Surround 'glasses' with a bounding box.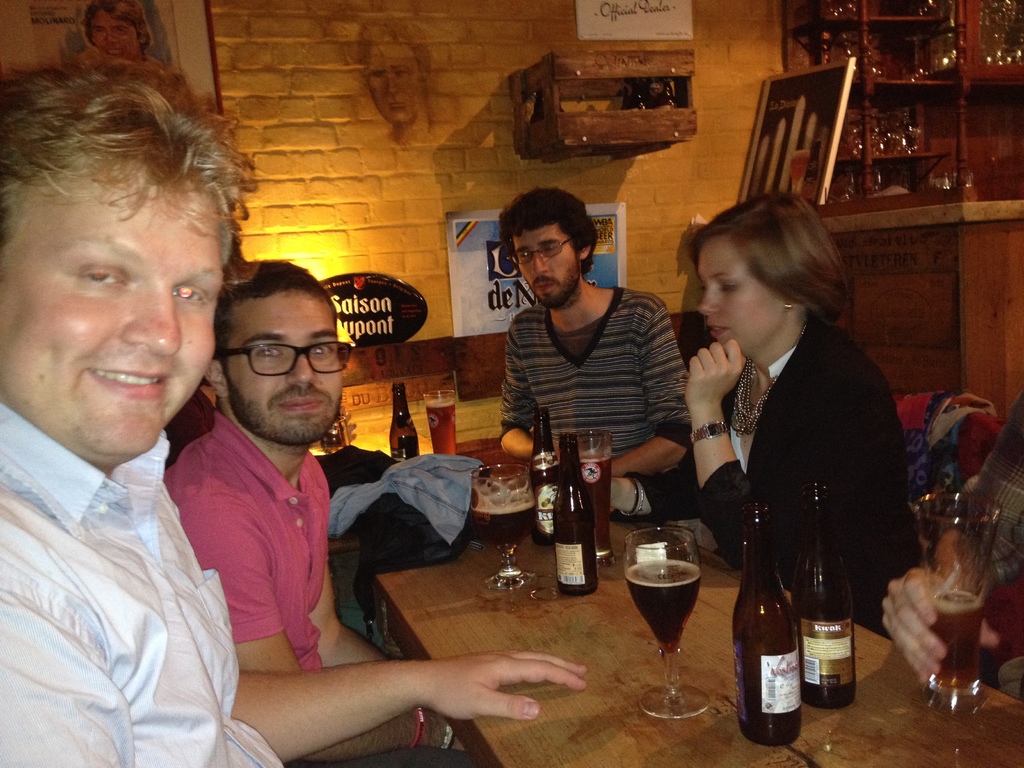
l=213, t=339, r=355, b=376.
